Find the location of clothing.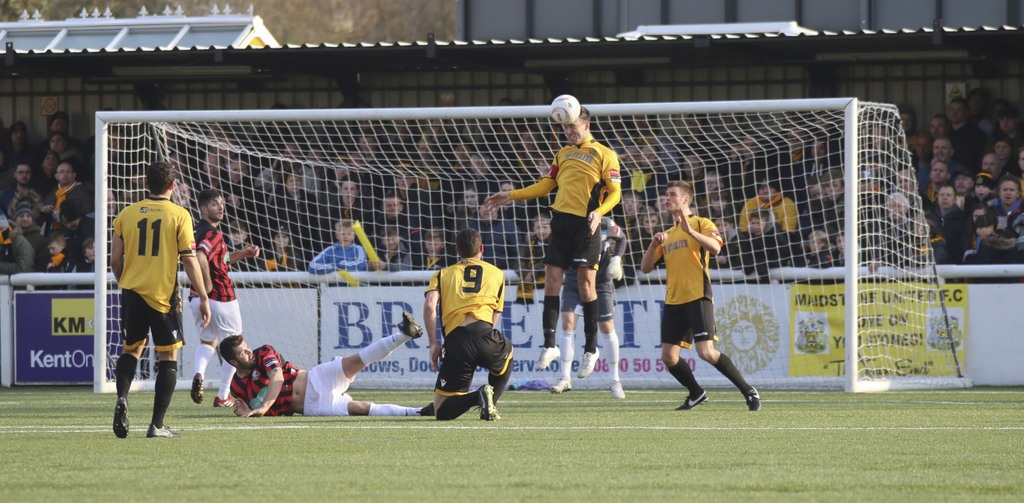
Location: <bbox>416, 262, 513, 387</bbox>.
